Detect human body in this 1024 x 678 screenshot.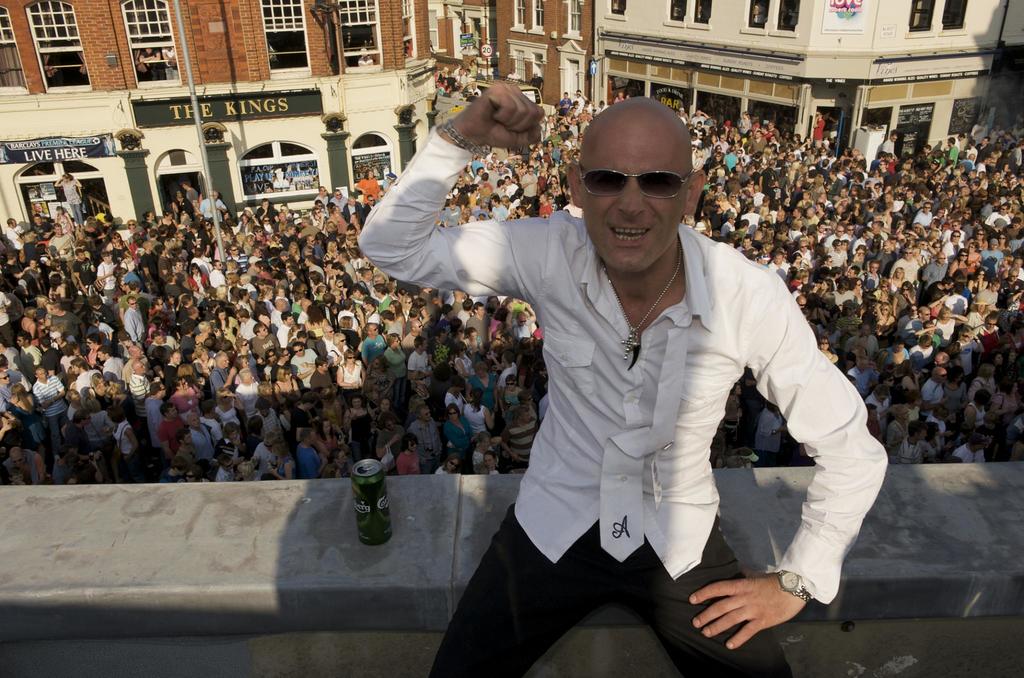
Detection: x1=1000, y1=180, x2=1008, y2=186.
